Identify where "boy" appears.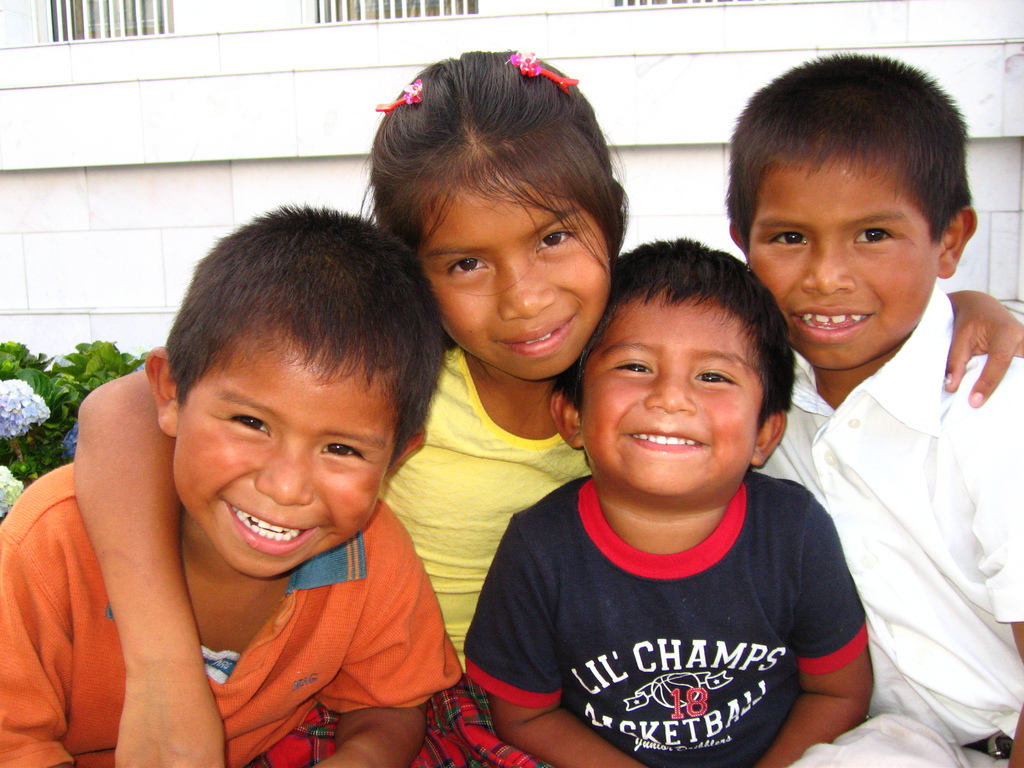
Appears at rect(0, 198, 463, 767).
